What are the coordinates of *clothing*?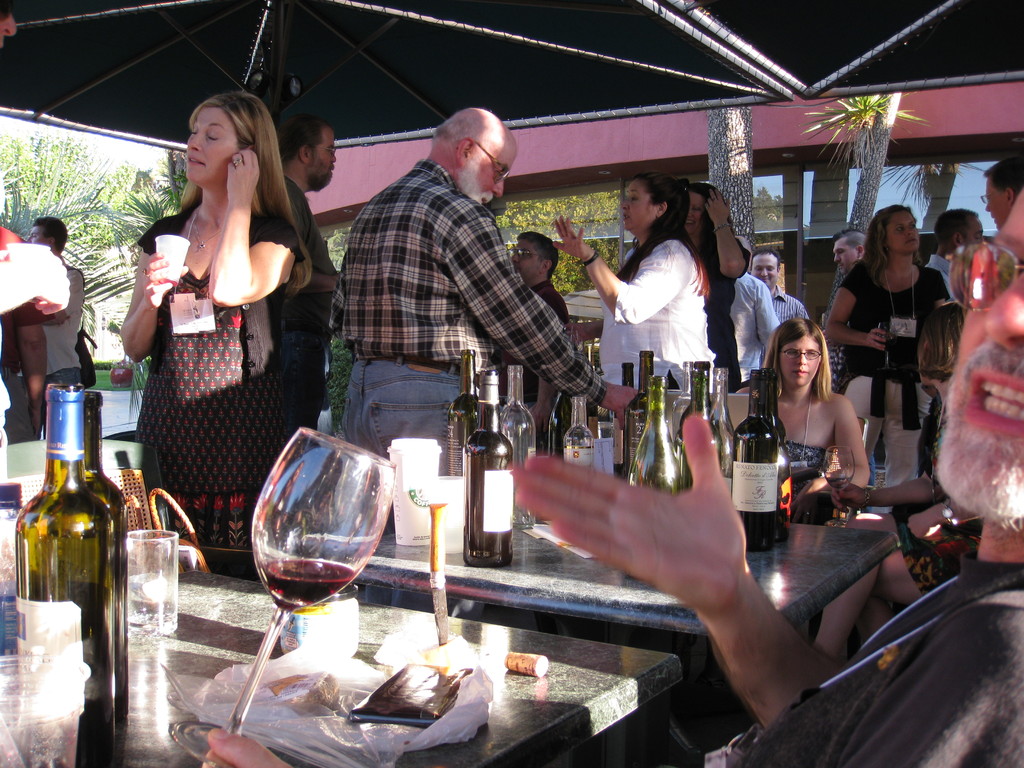
705/557/1023/767.
